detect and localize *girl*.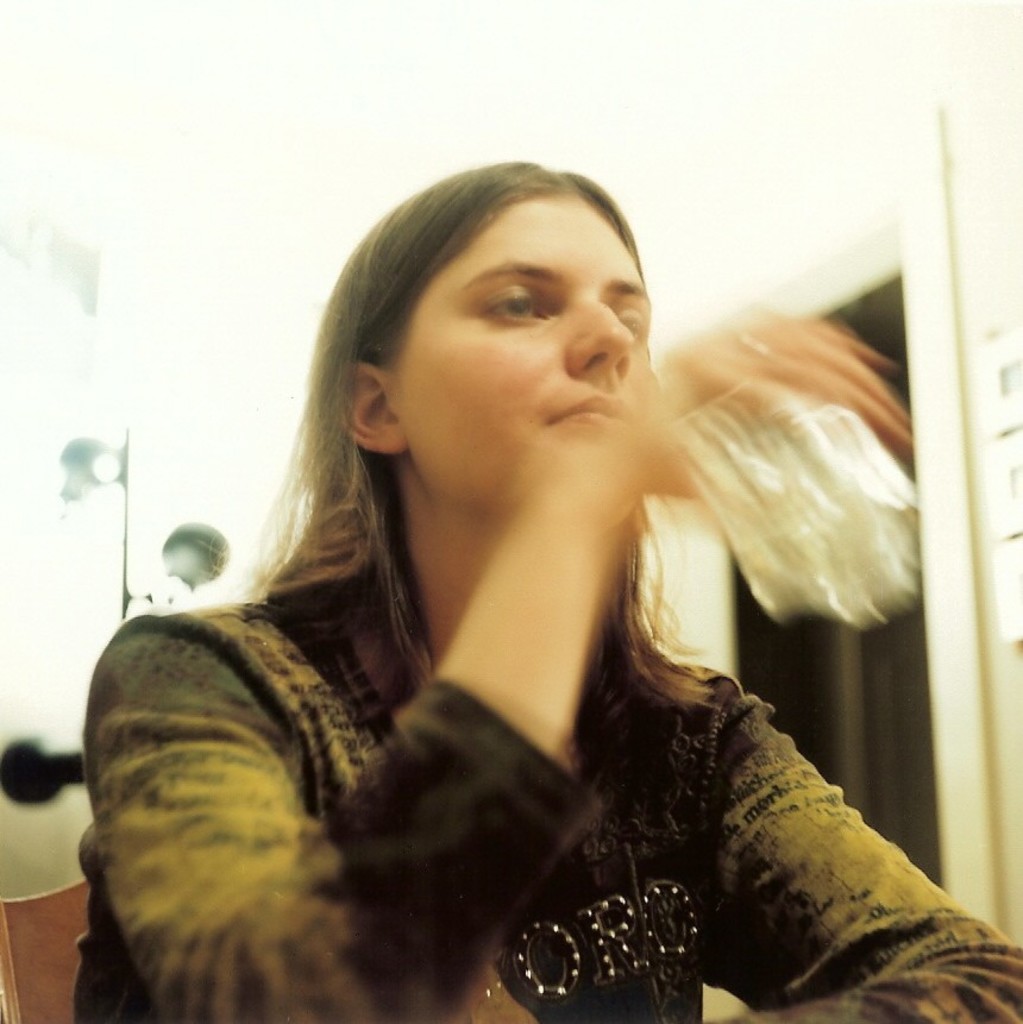
Localized at locate(73, 157, 1022, 1023).
